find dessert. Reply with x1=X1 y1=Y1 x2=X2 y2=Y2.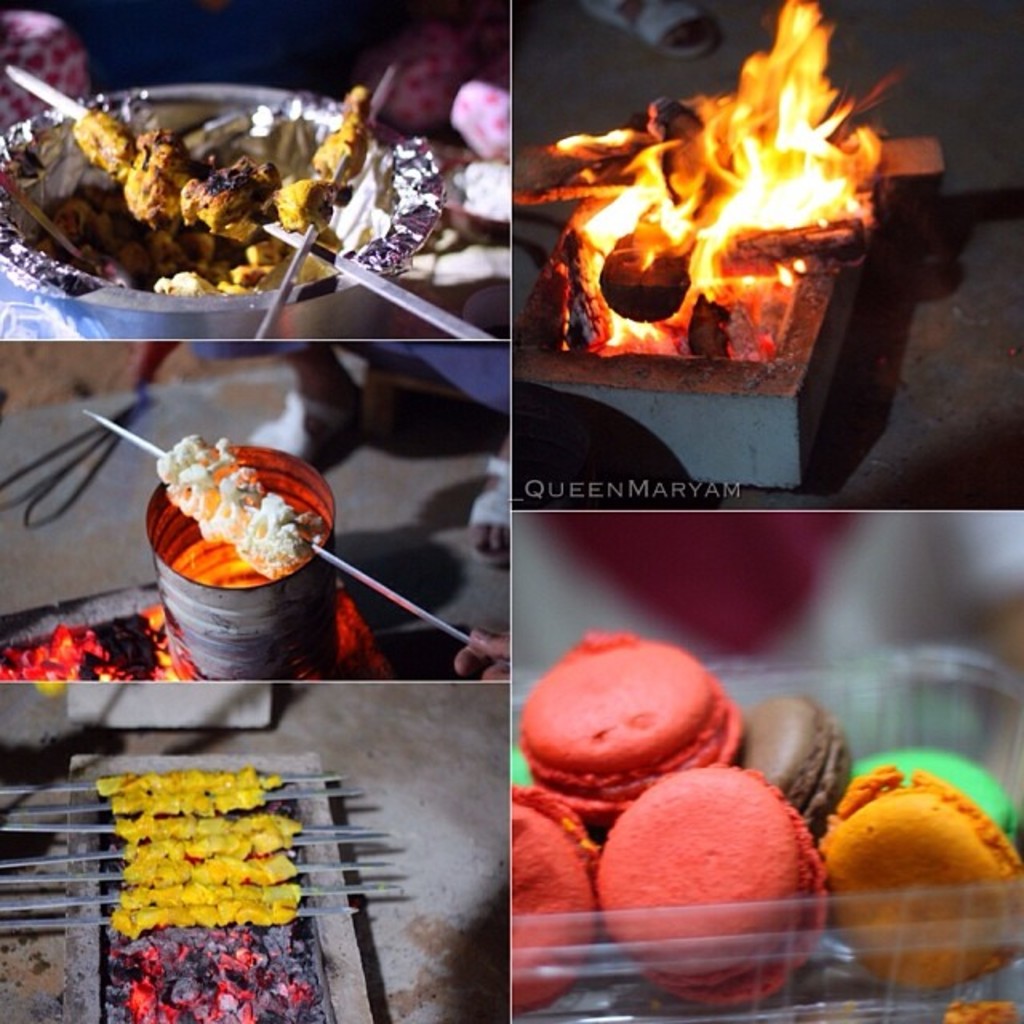
x1=506 y1=781 x2=611 y2=1016.
